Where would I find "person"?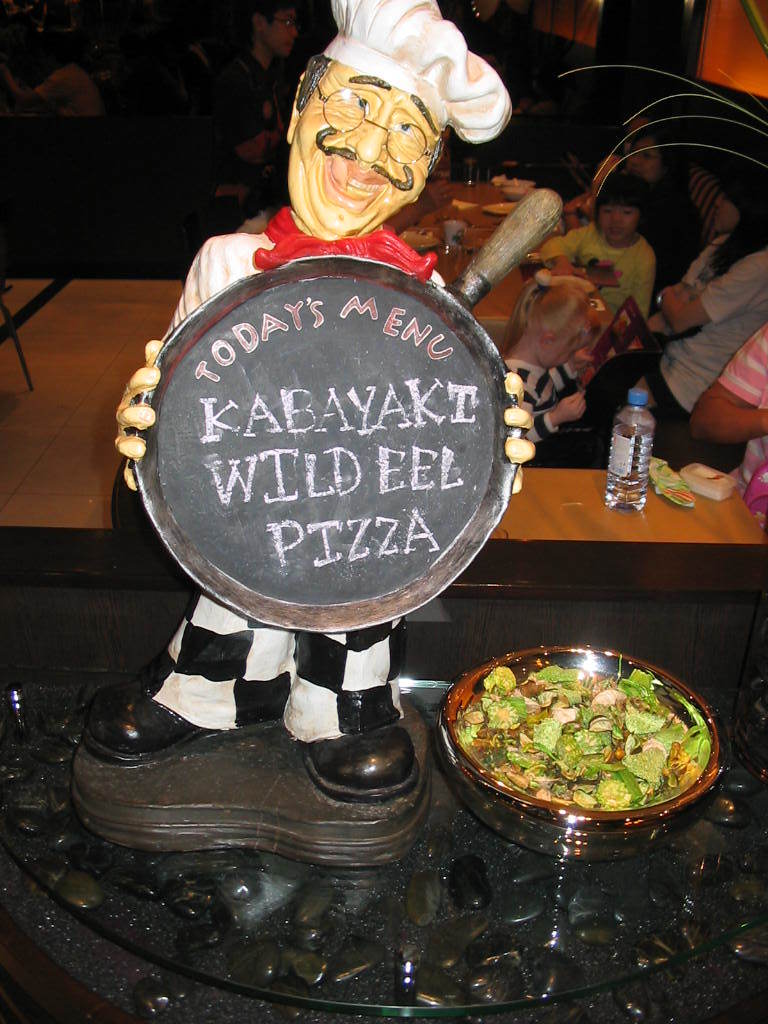
At [78, 0, 529, 802].
